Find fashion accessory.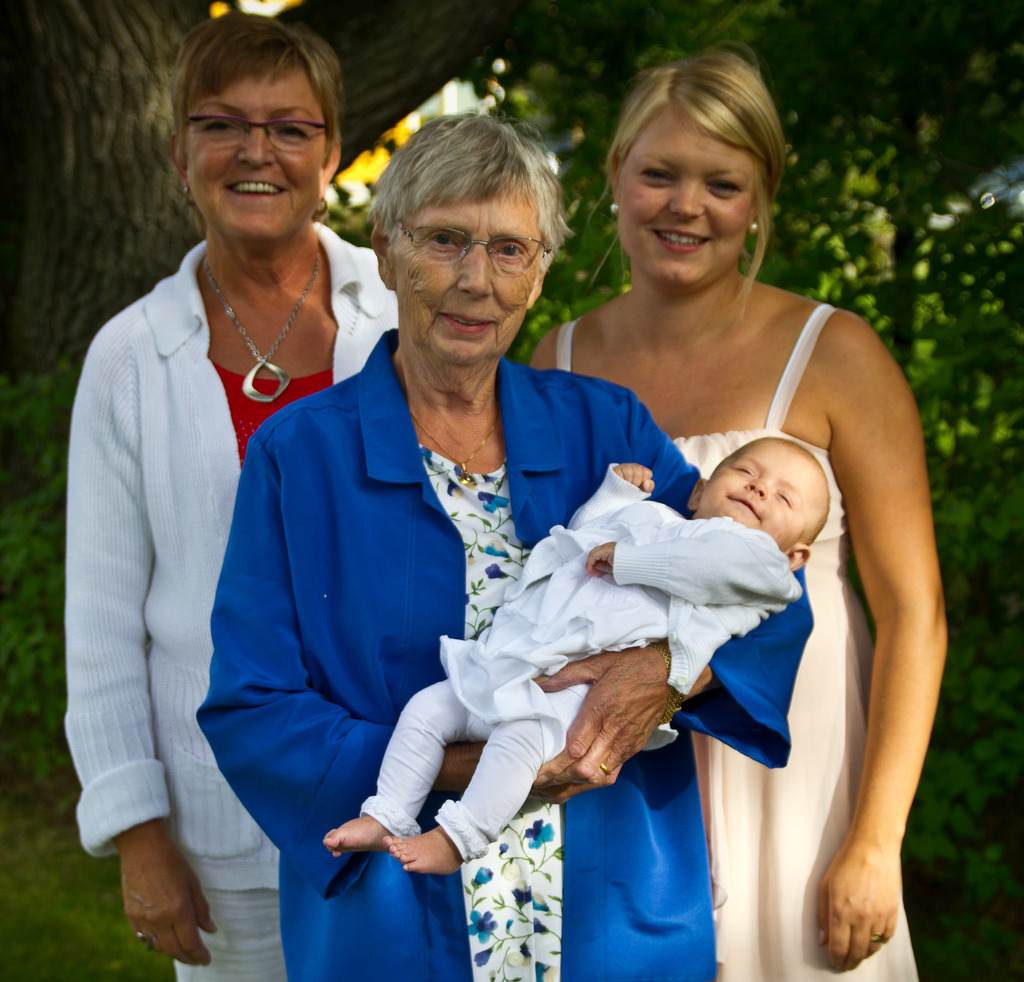
412, 405, 502, 485.
